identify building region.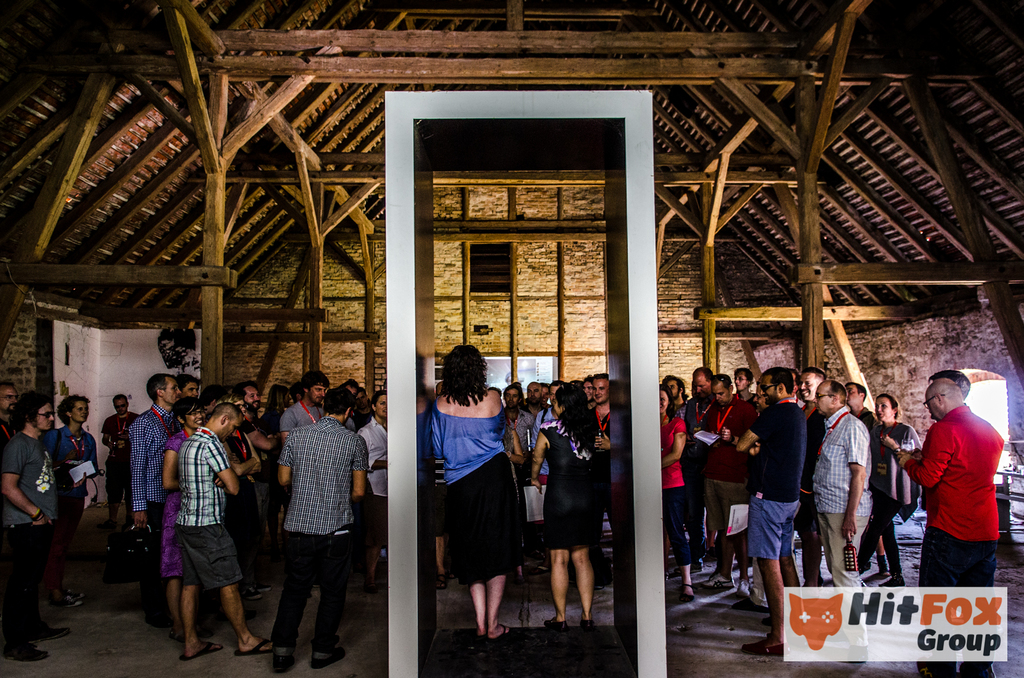
Region: box=[0, 0, 1023, 677].
